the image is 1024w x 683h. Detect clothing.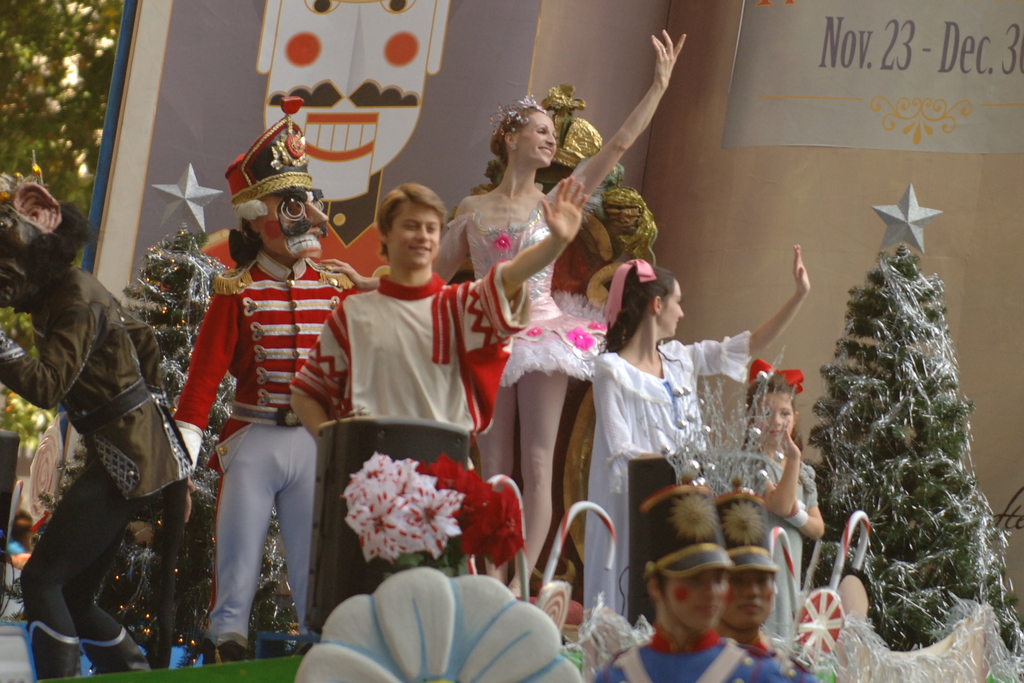
Detection: (x1=597, y1=625, x2=779, y2=682).
